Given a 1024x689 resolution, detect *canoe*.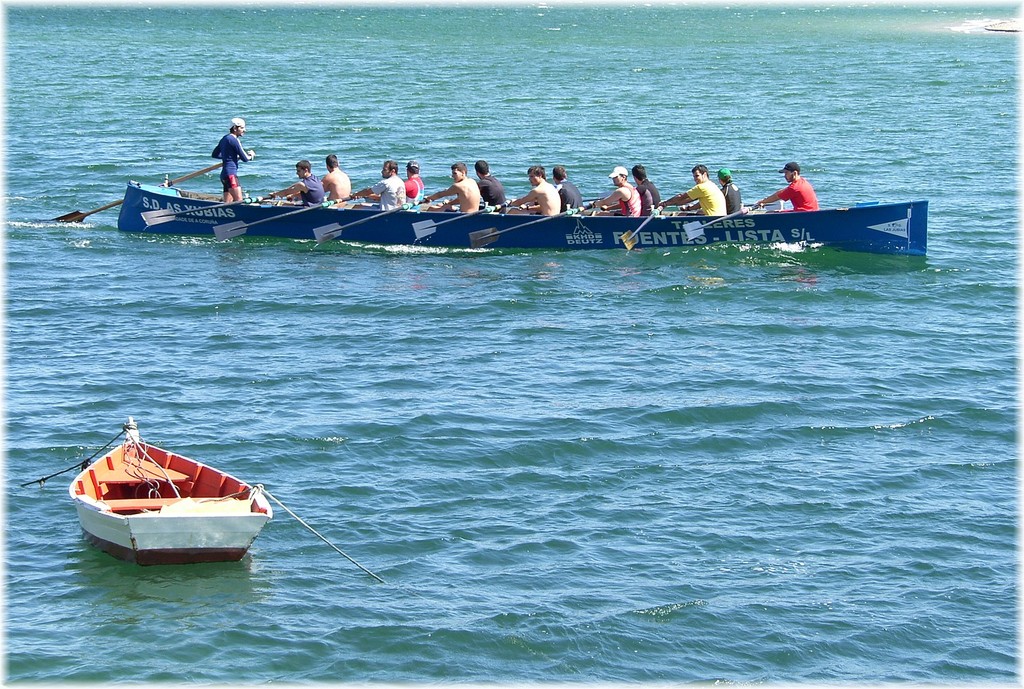
(74, 163, 897, 271).
